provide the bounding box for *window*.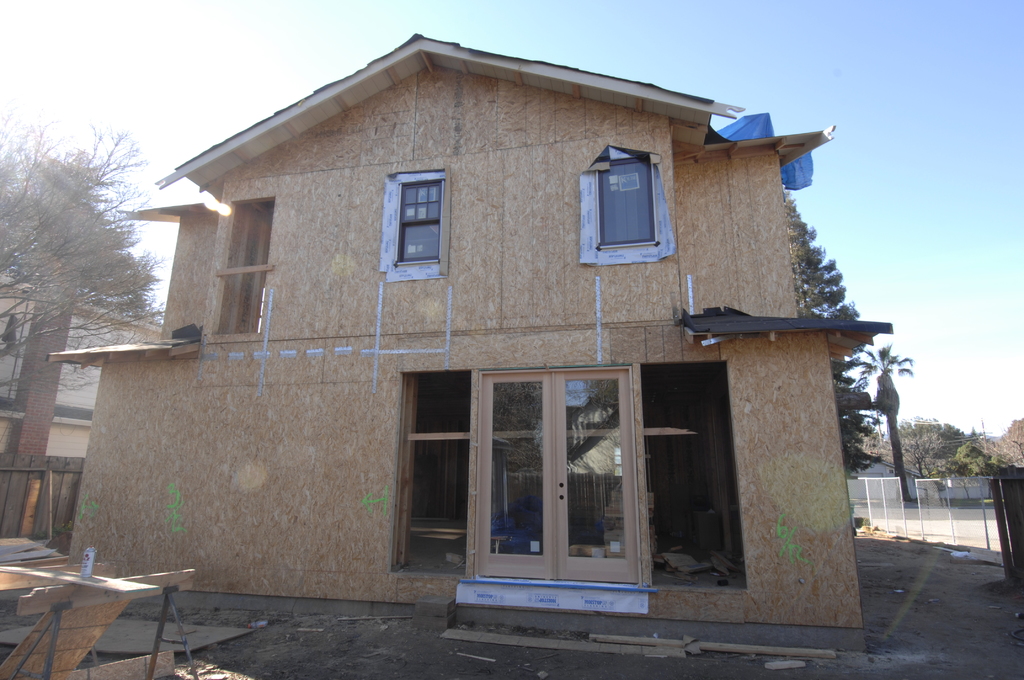
bbox=(390, 177, 446, 265).
